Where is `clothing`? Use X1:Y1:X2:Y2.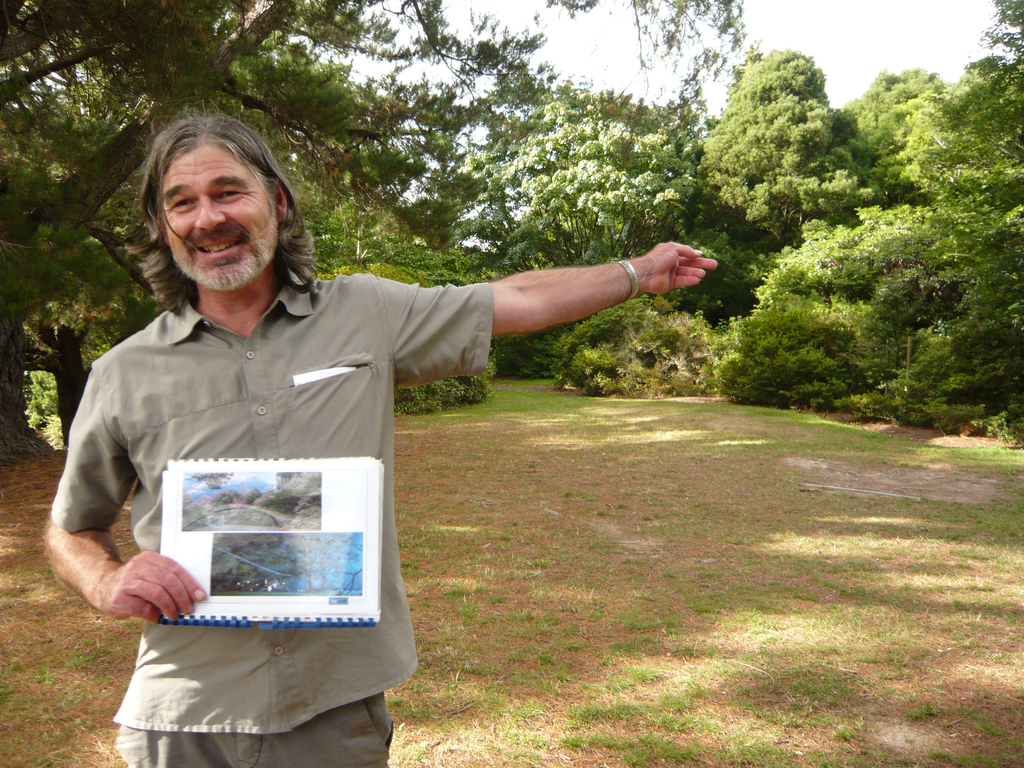
54:234:410:702.
